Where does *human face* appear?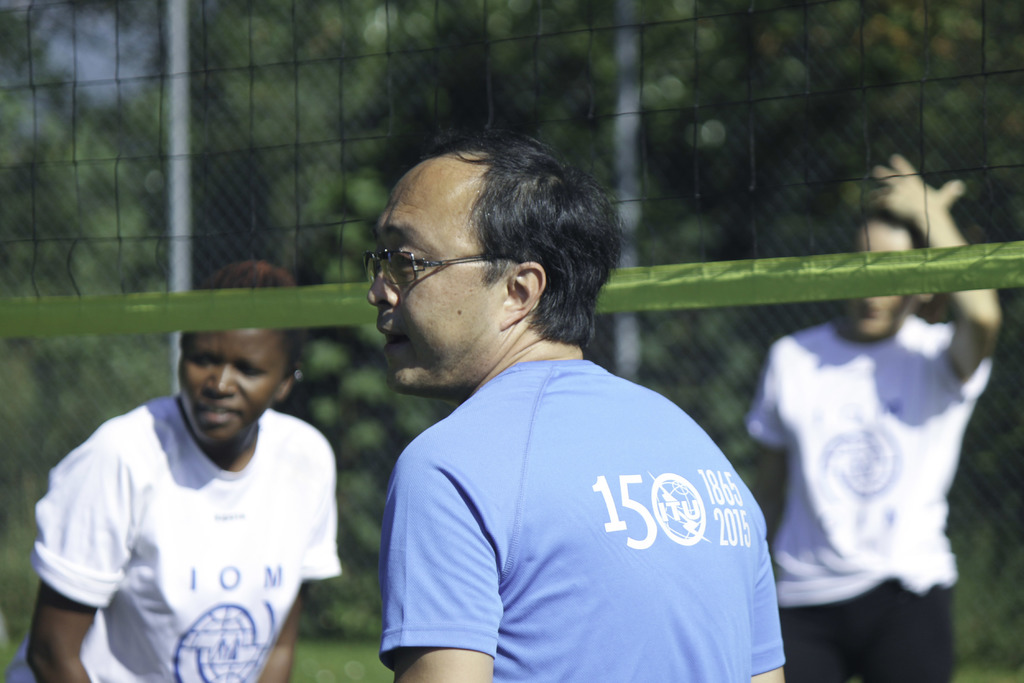
Appears at box(179, 331, 288, 448).
